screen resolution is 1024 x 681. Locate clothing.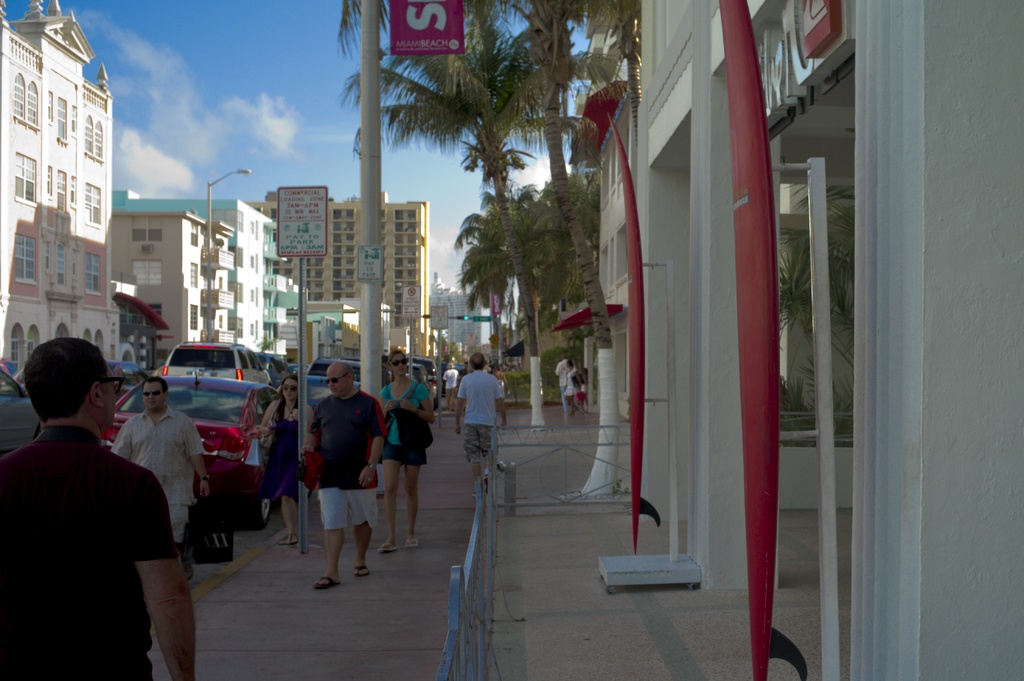
region(454, 367, 504, 477).
